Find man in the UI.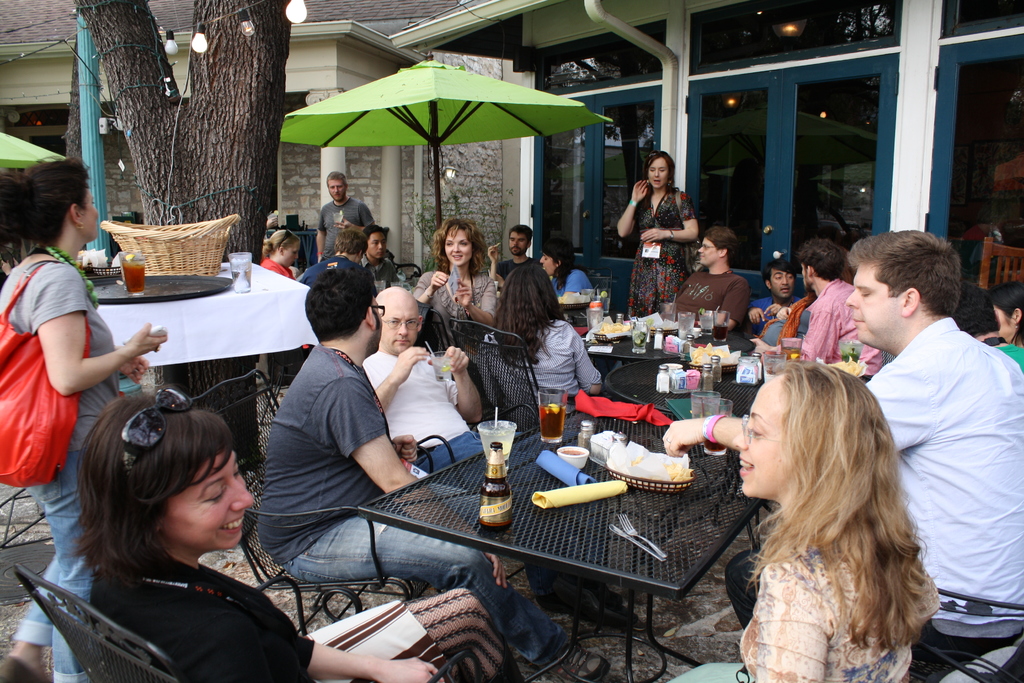
UI element at box=[311, 168, 378, 262].
